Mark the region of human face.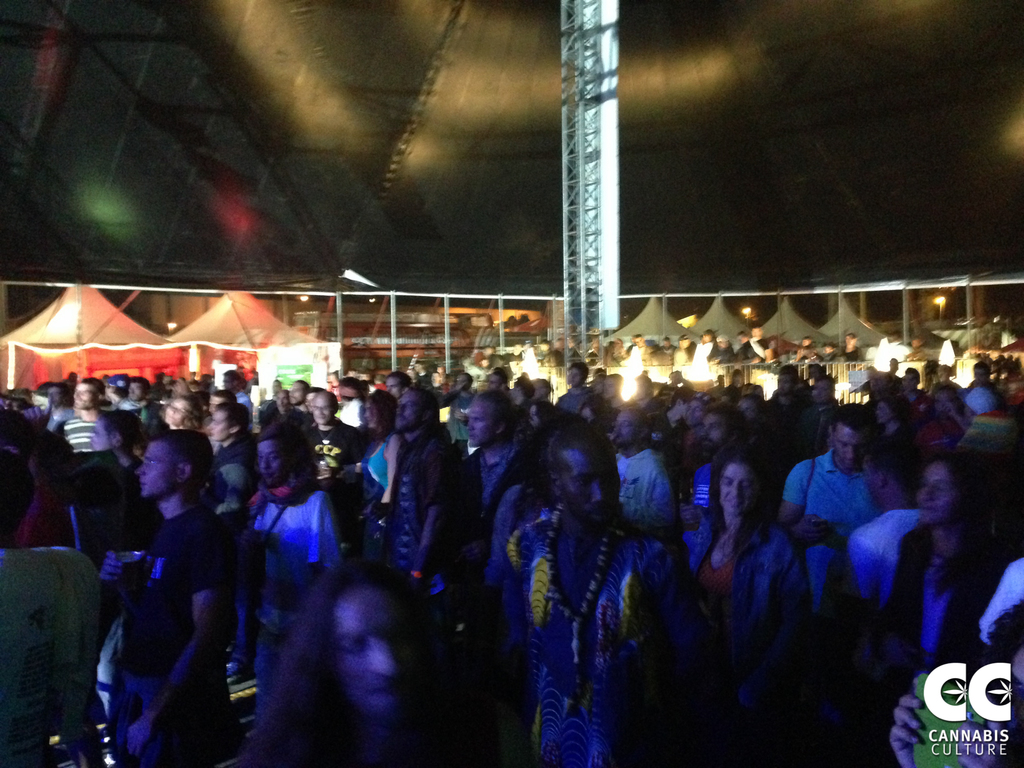
Region: [612,416,637,440].
